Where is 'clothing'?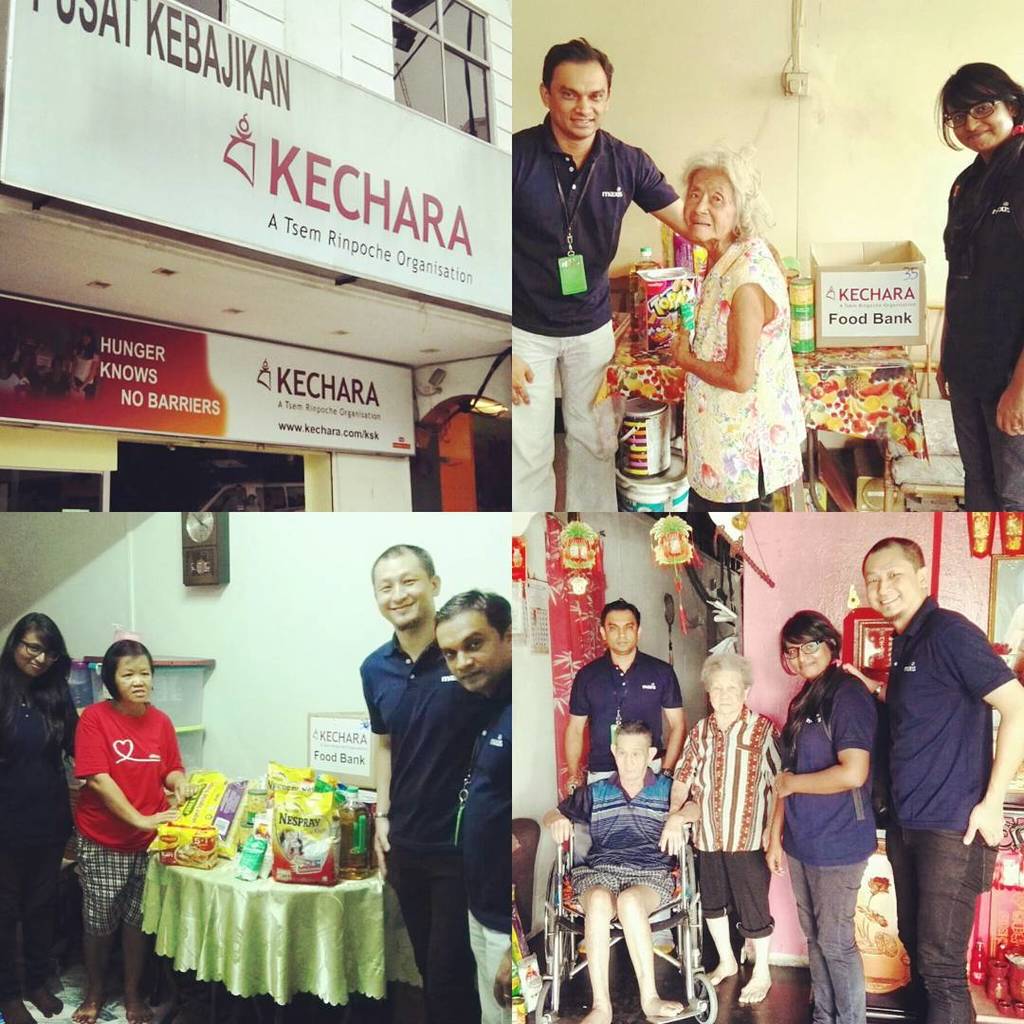
BBox(552, 774, 699, 900).
